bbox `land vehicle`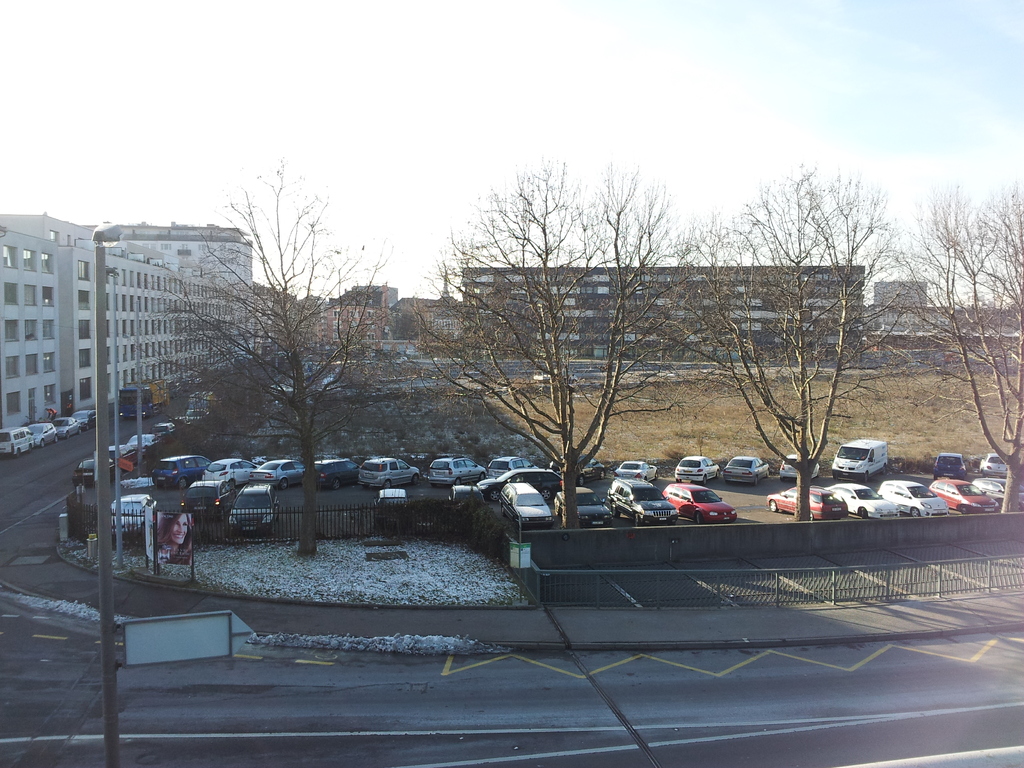
<bbox>149, 453, 212, 488</bbox>
